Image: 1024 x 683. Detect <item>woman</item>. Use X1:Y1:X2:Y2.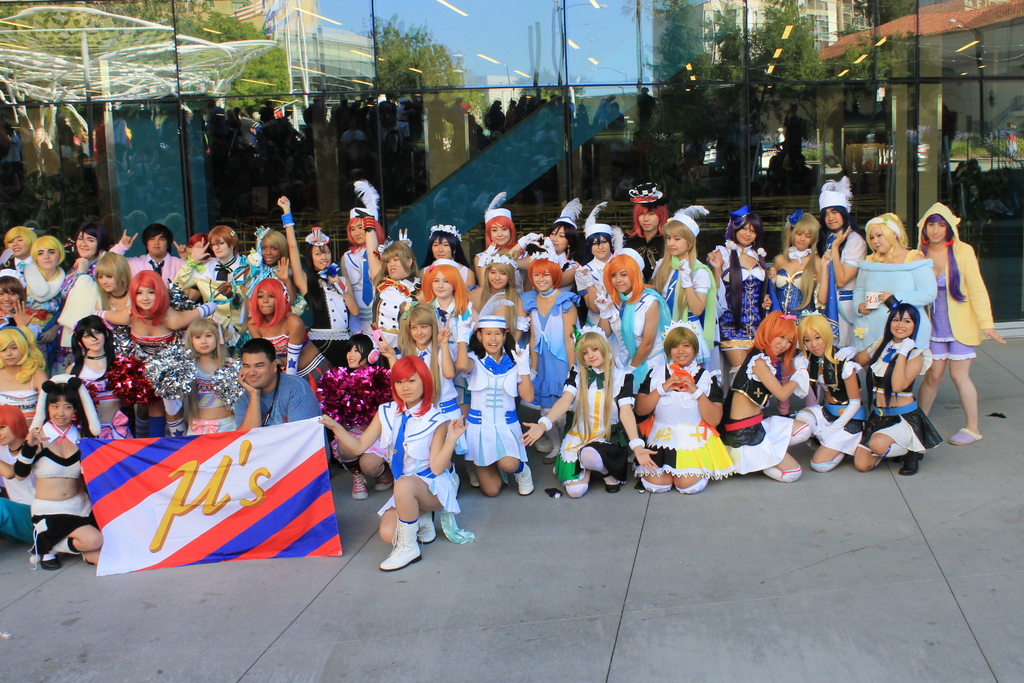
275:194:359:375.
